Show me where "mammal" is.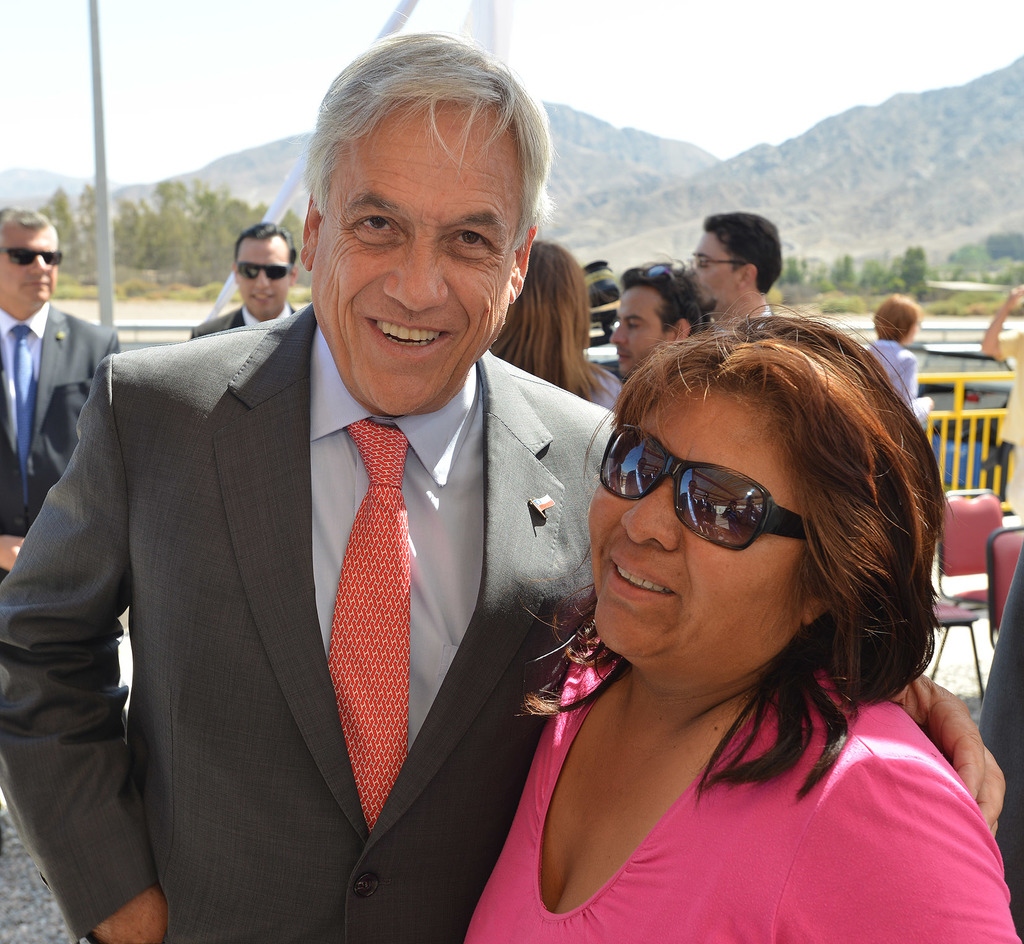
"mammal" is at x1=0, y1=200, x2=115, y2=585.
